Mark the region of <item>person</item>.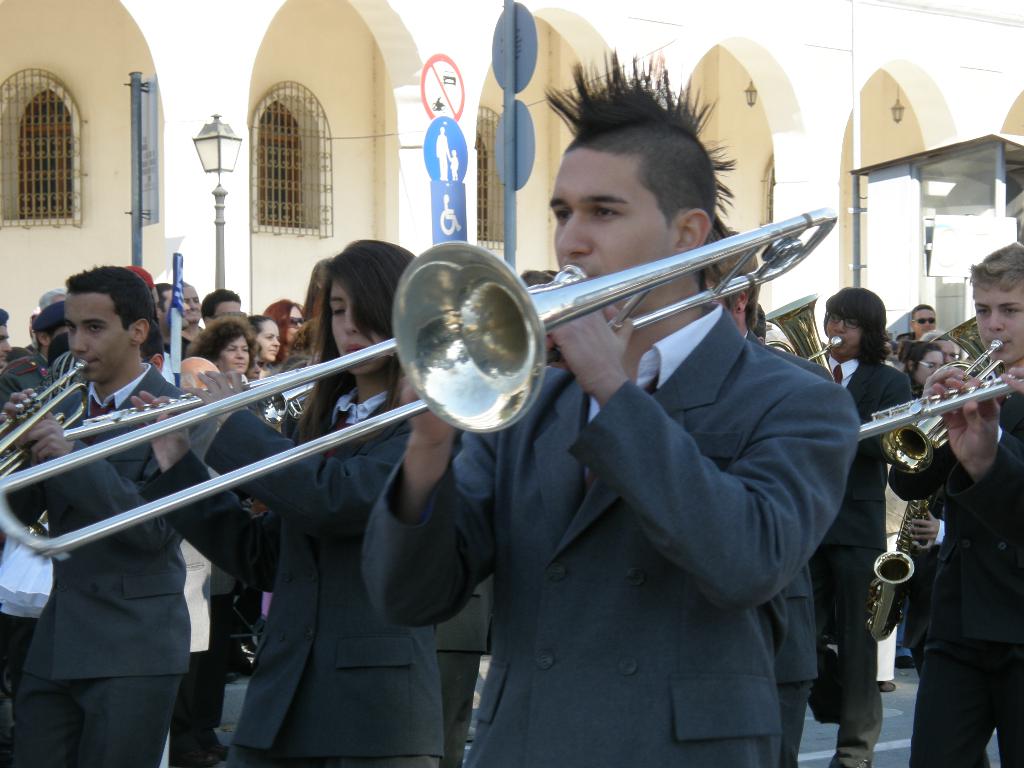
Region: {"left": 0, "top": 262, "right": 182, "bottom": 767}.
